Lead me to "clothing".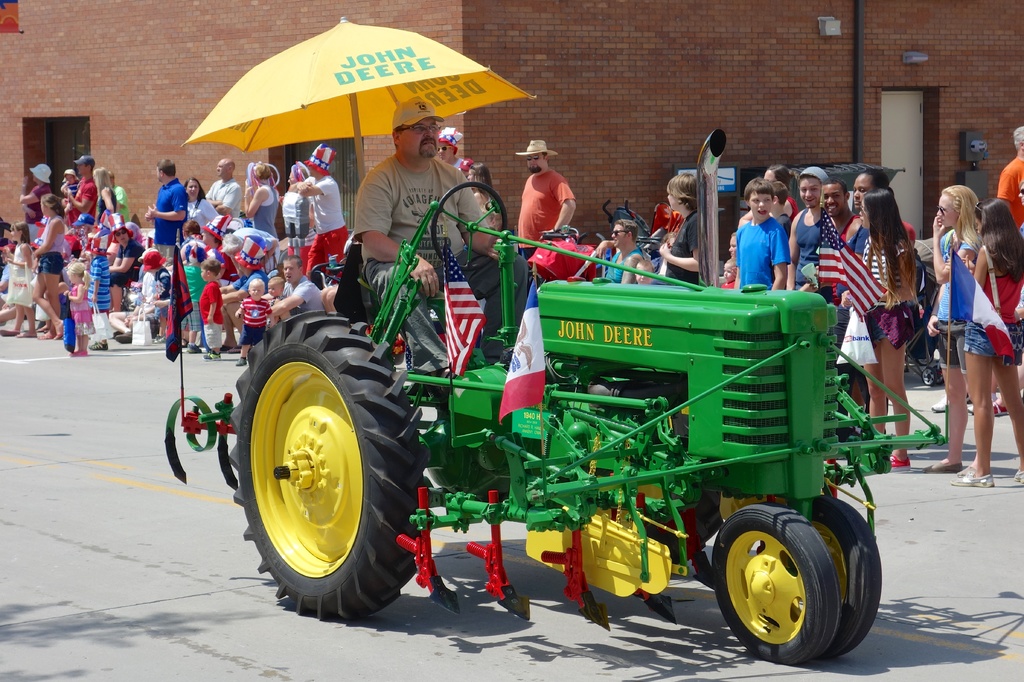
Lead to {"left": 713, "top": 273, "right": 738, "bottom": 289}.
